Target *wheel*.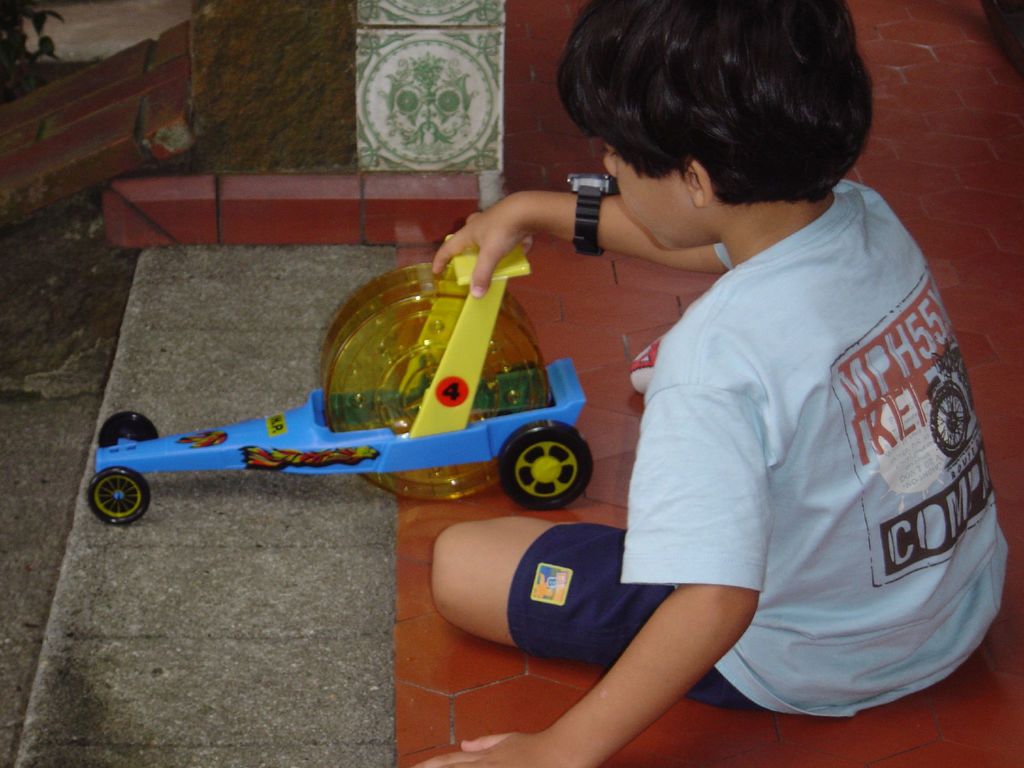
Target region: <bbox>86, 465, 147, 527</bbox>.
